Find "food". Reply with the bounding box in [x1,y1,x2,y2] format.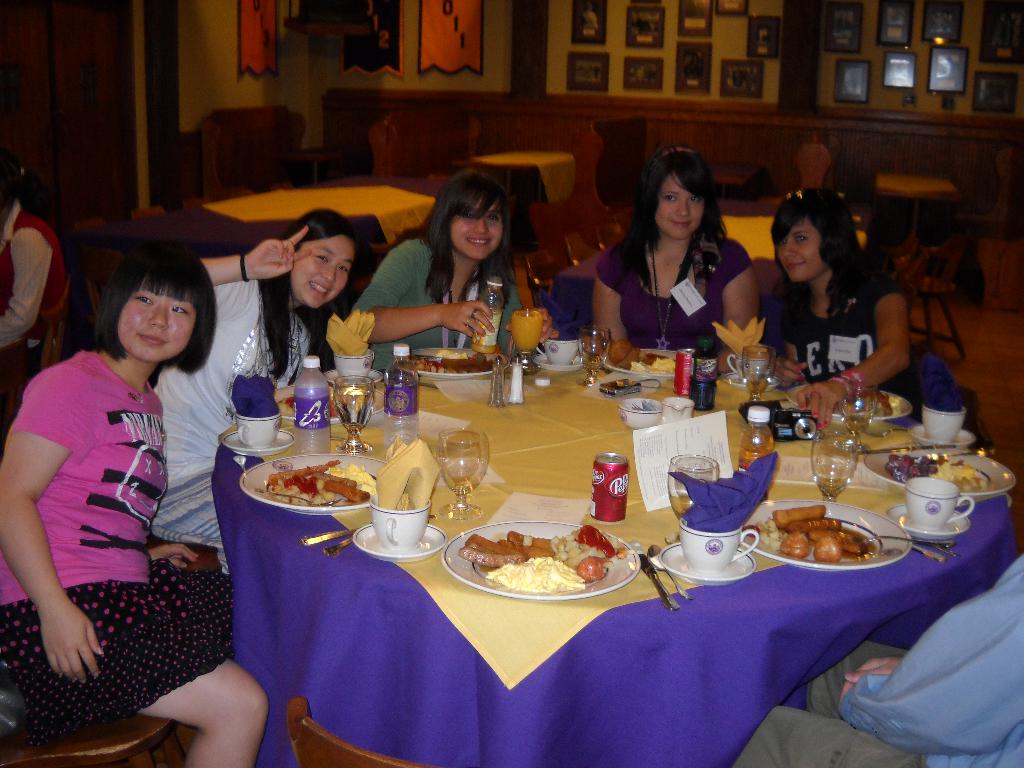
[850,388,899,417].
